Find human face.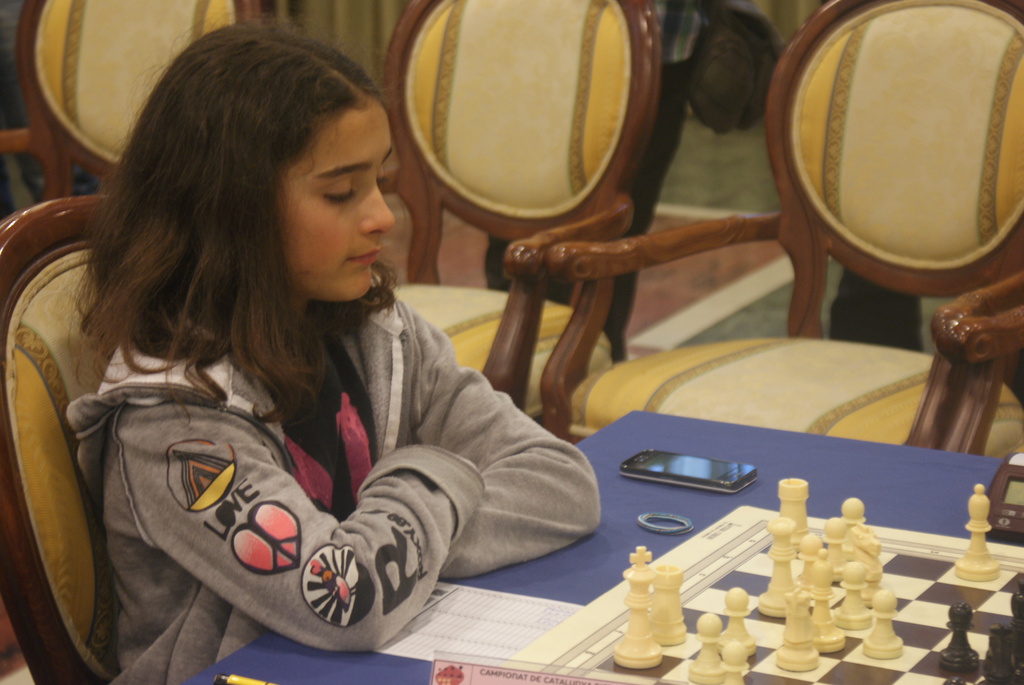
bbox=[278, 95, 397, 304].
